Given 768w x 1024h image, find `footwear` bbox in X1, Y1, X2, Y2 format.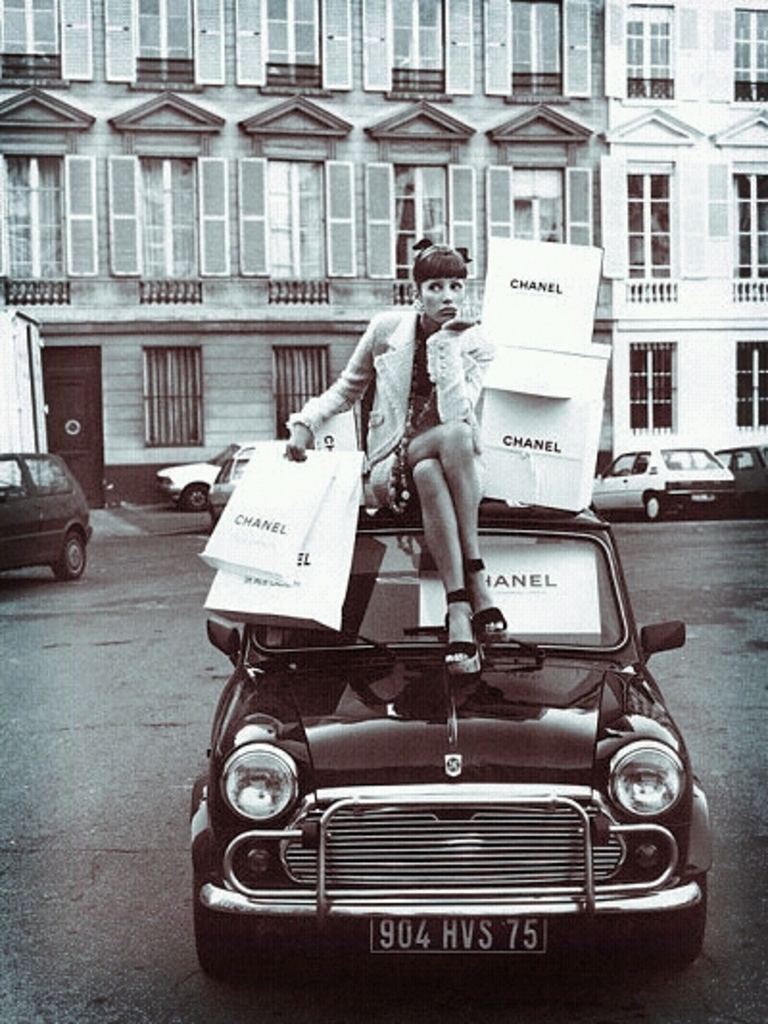
447, 592, 482, 676.
